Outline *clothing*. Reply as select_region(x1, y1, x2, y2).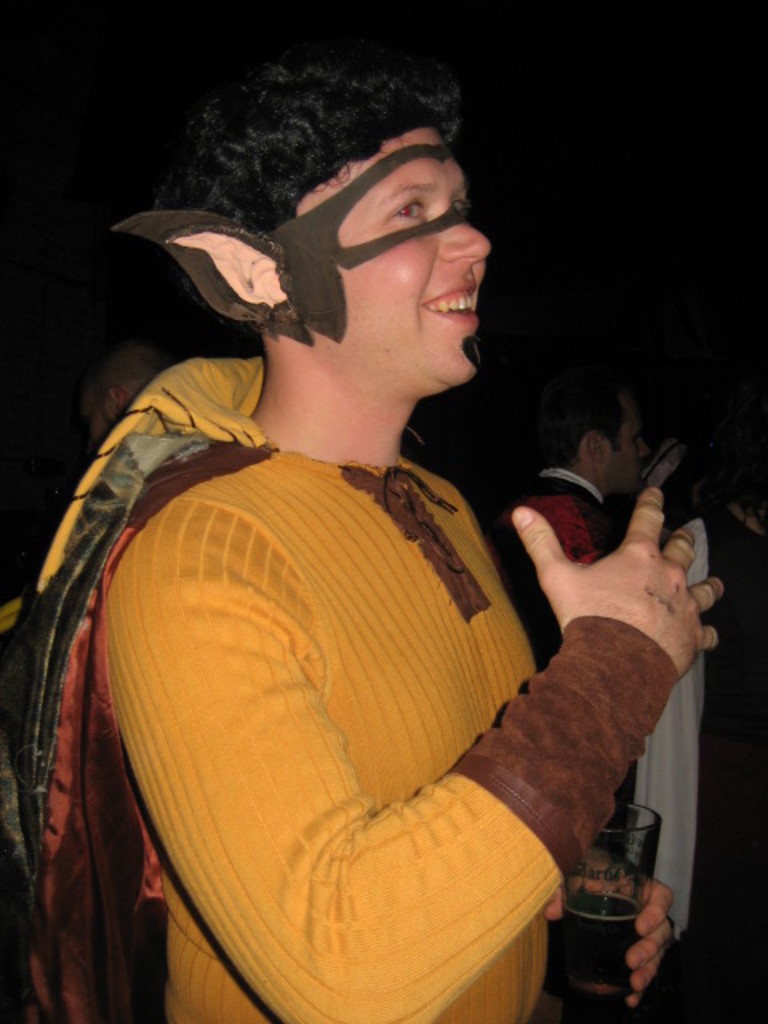
select_region(640, 512, 766, 1008).
